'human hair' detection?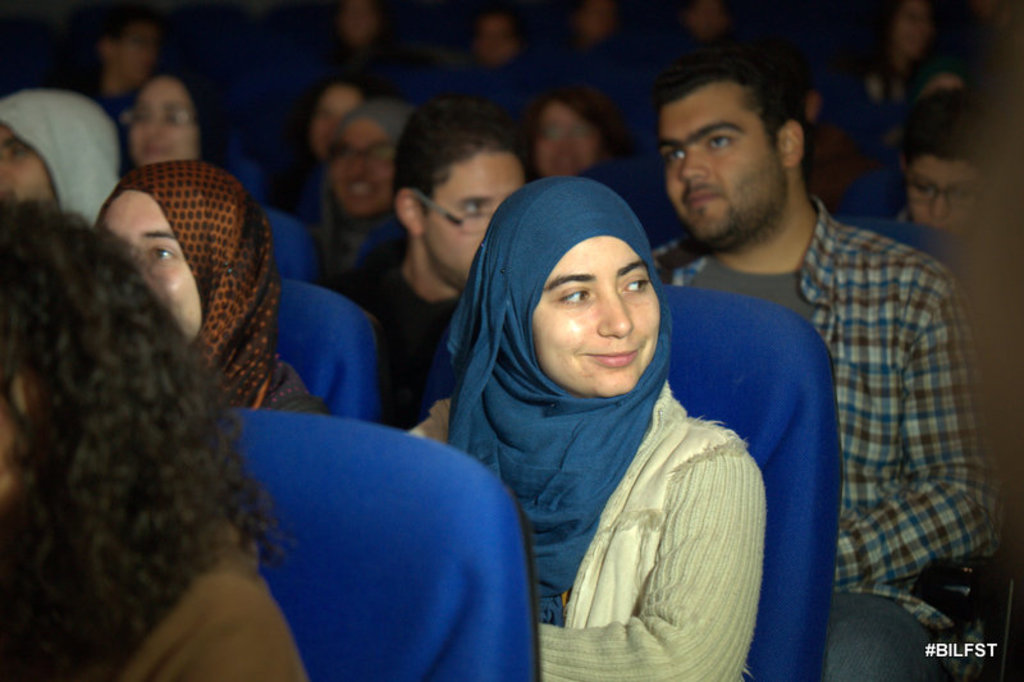
92, 14, 157, 73
